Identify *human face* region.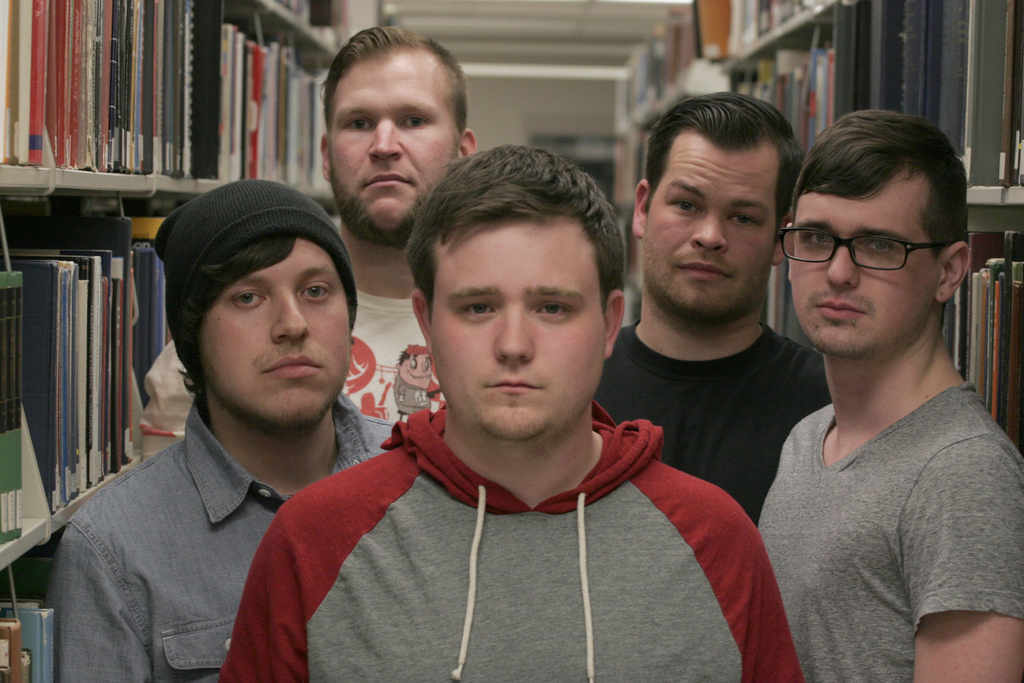
Region: 430:217:606:442.
